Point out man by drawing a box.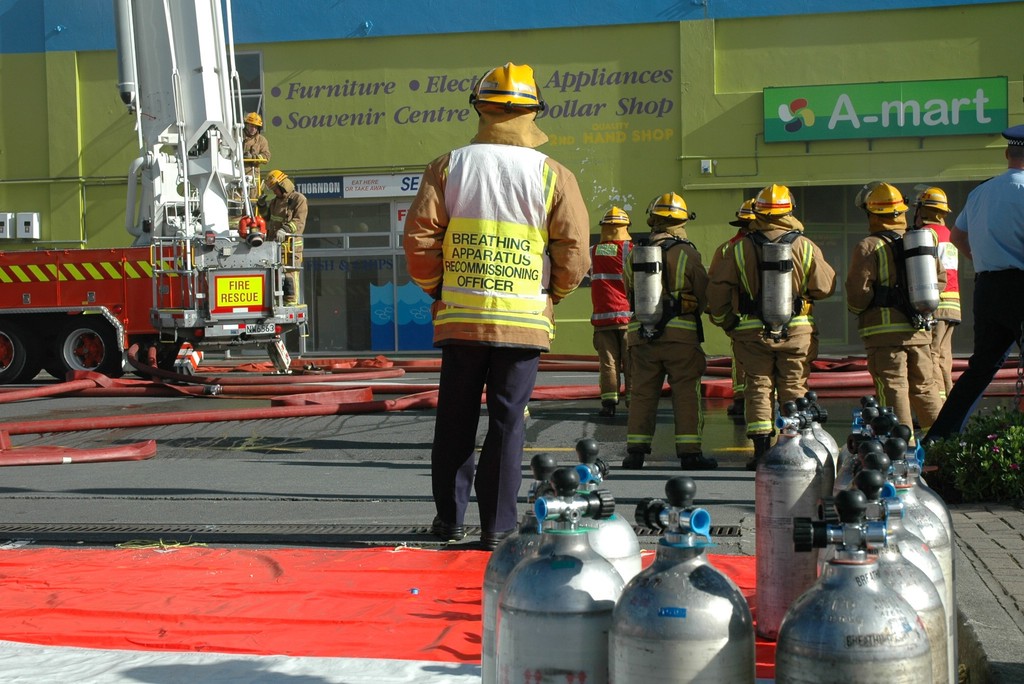
BBox(917, 119, 1023, 446).
